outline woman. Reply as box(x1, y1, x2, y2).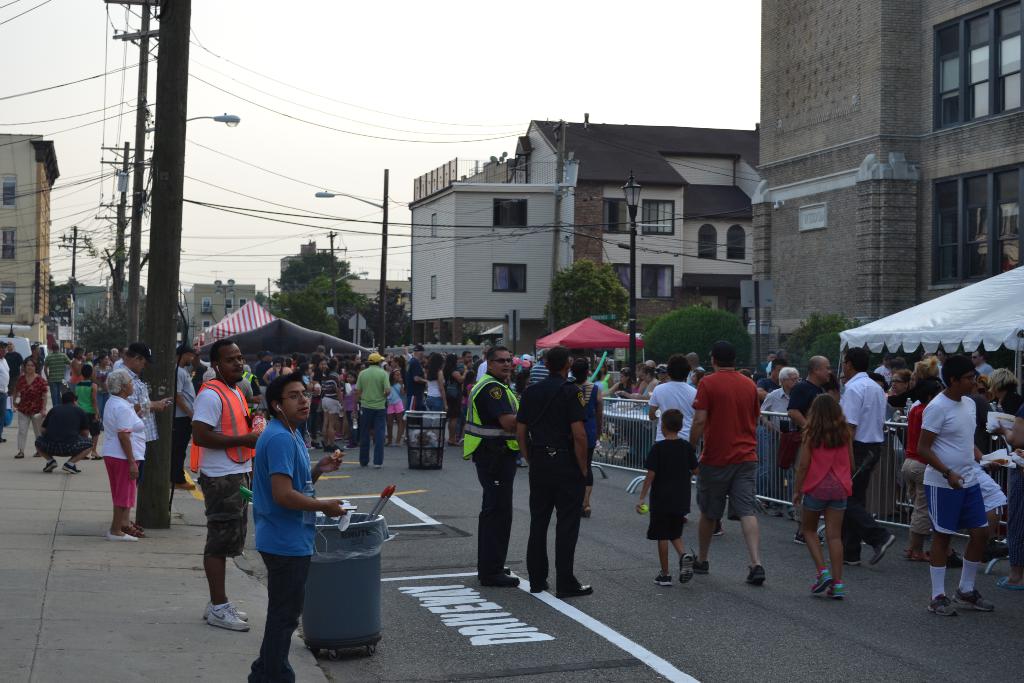
box(429, 357, 447, 411).
